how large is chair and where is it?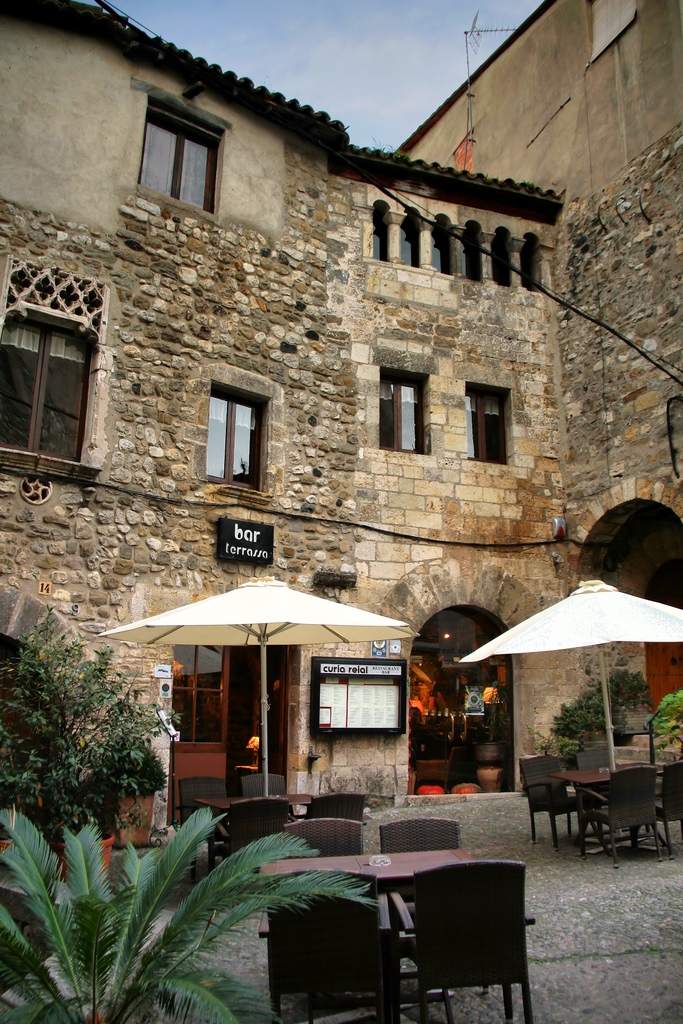
Bounding box: bbox=(386, 854, 531, 1023).
